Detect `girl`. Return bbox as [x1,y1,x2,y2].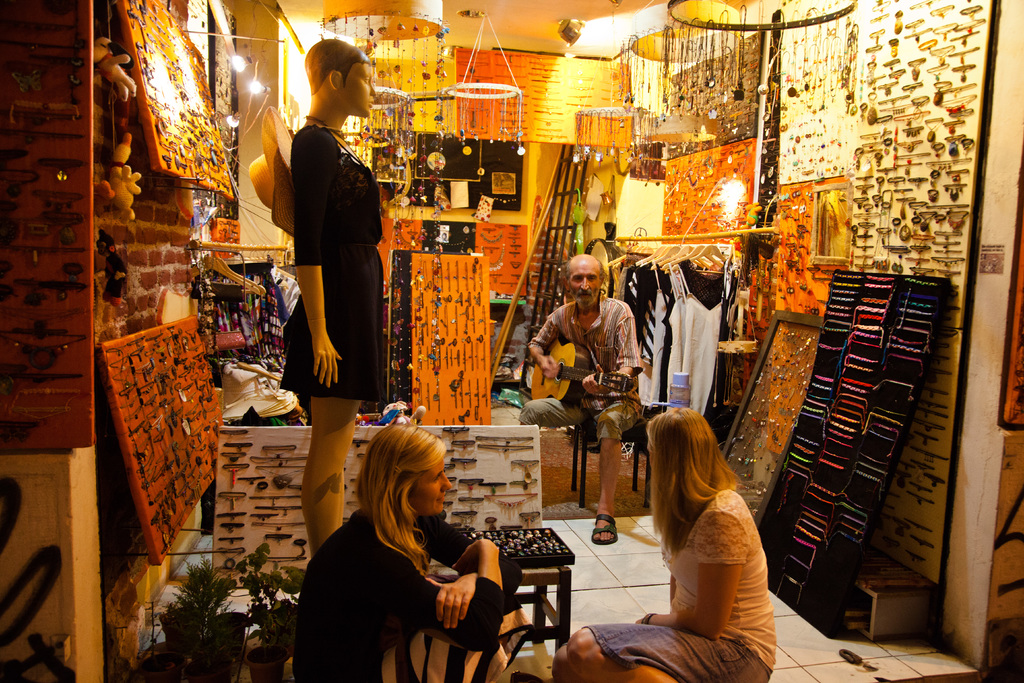
[296,422,496,682].
